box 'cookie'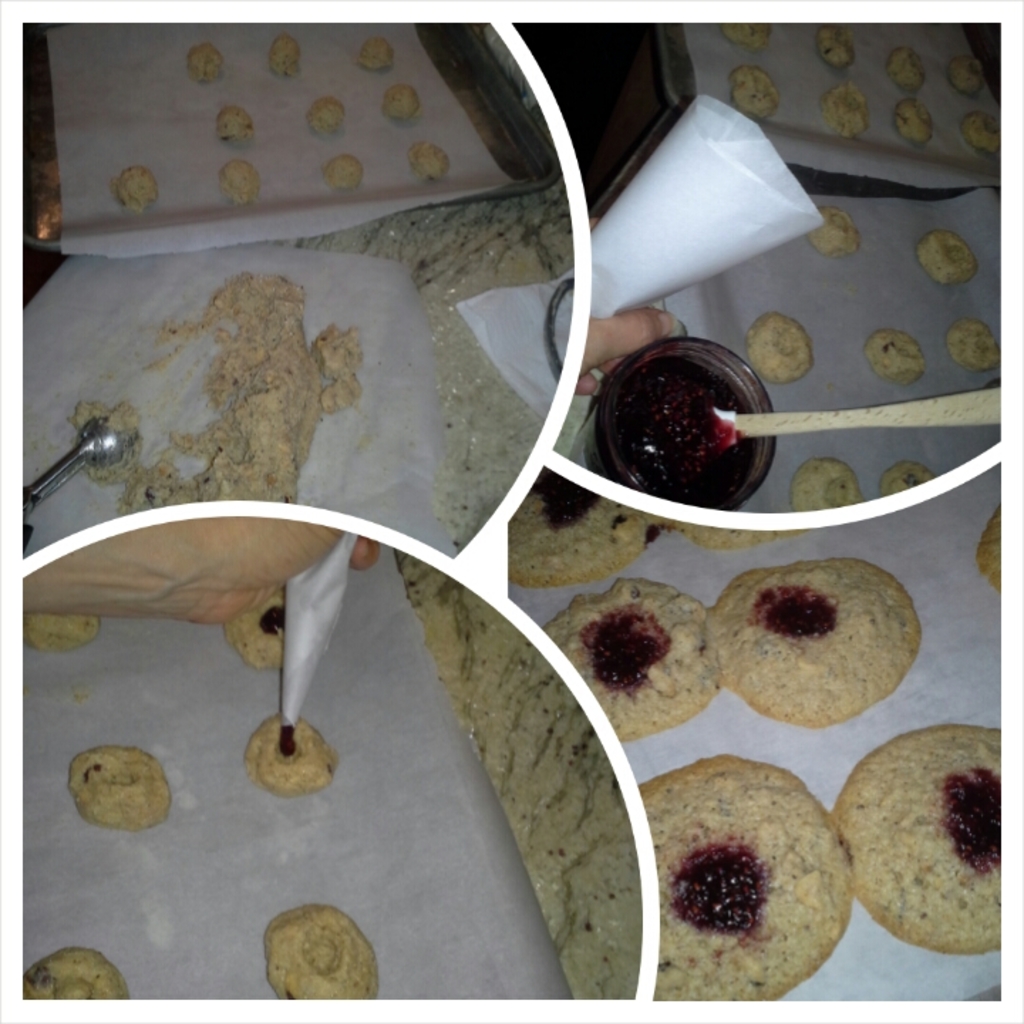
l=637, t=752, r=856, b=1008
